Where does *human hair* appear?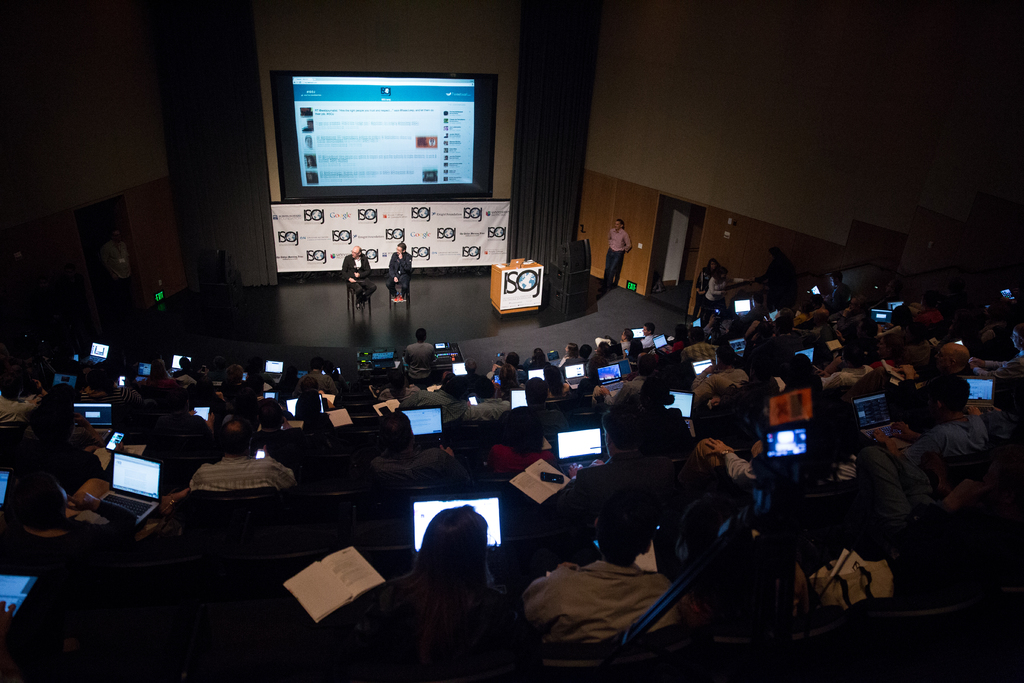
Appears at bbox=(216, 417, 252, 454).
